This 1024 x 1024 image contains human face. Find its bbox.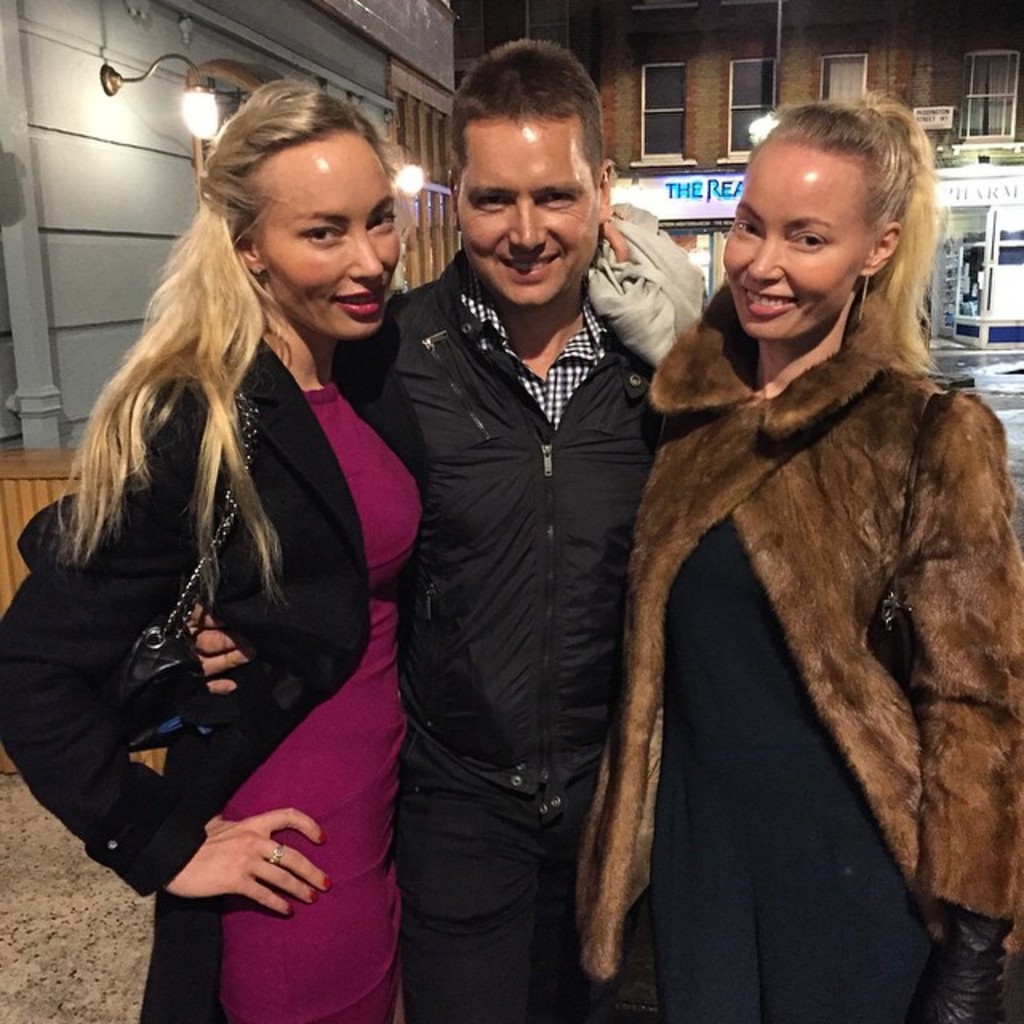
(x1=259, y1=138, x2=403, y2=339).
